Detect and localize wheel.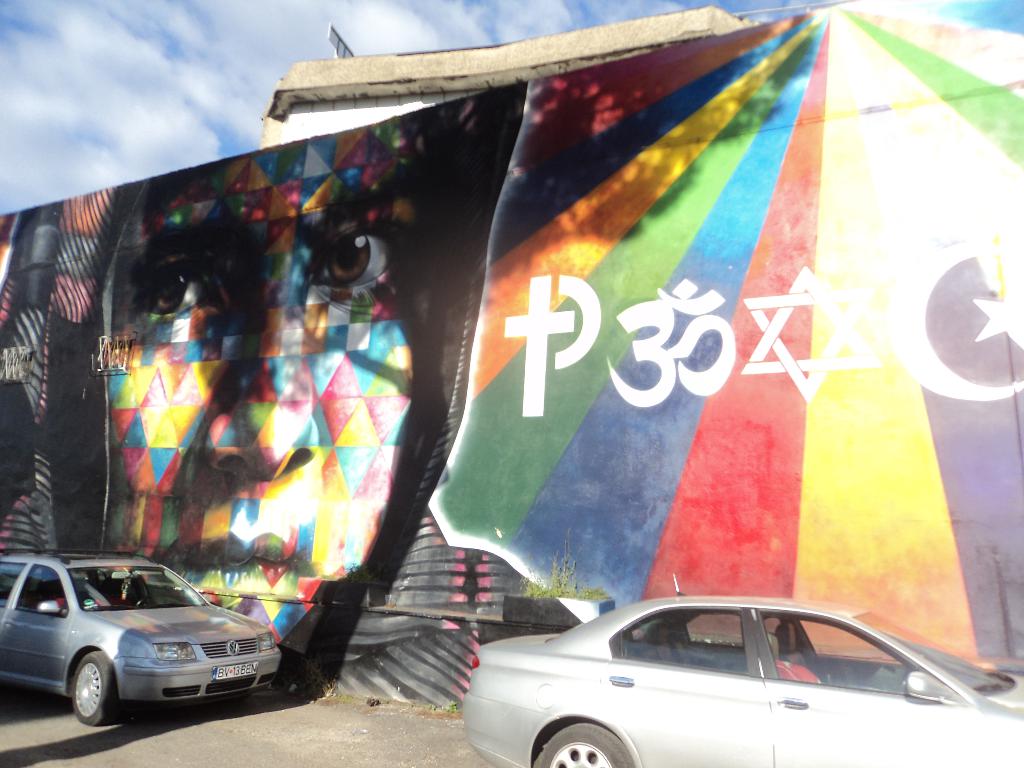
Localized at left=72, top=650, right=125, bottom=725.
